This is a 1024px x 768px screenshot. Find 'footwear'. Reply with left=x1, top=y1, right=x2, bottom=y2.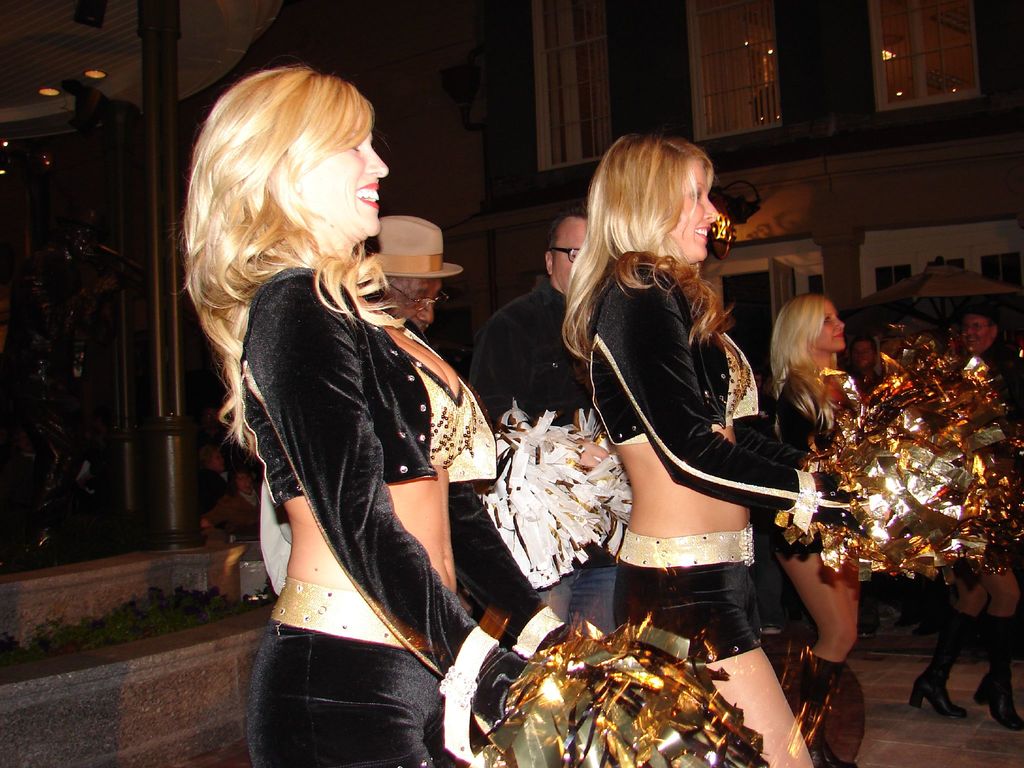
left=860, top=609, right=878, bottom=639.
